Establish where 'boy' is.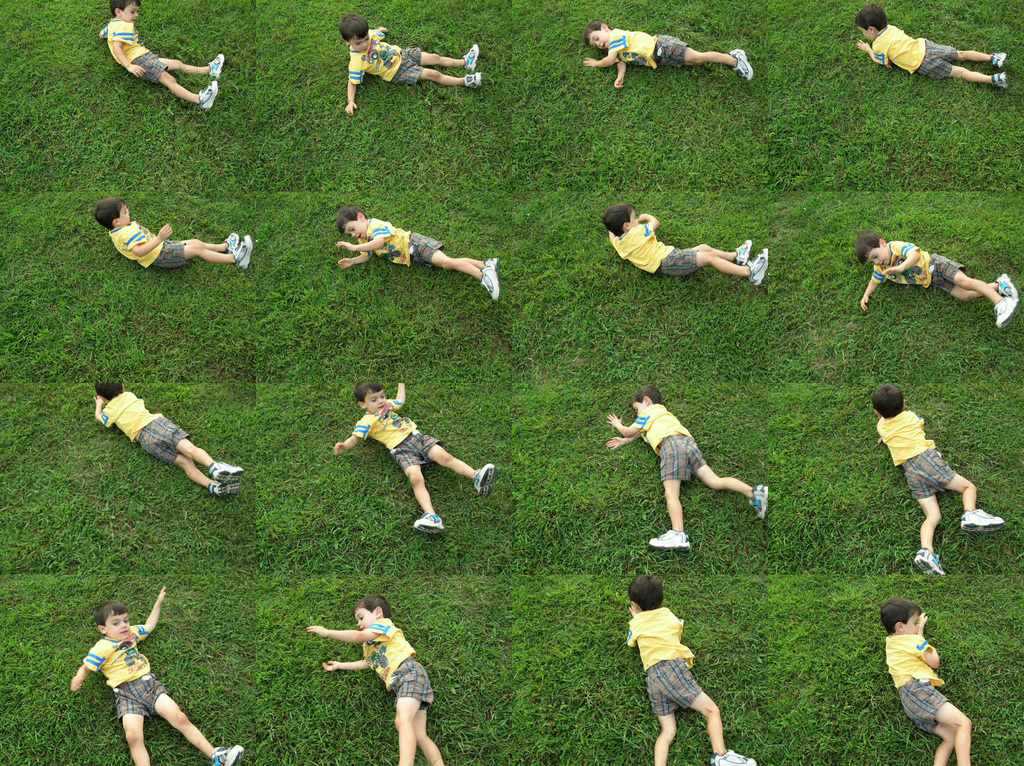
Established at box=[858, 224, 1022, 333].
